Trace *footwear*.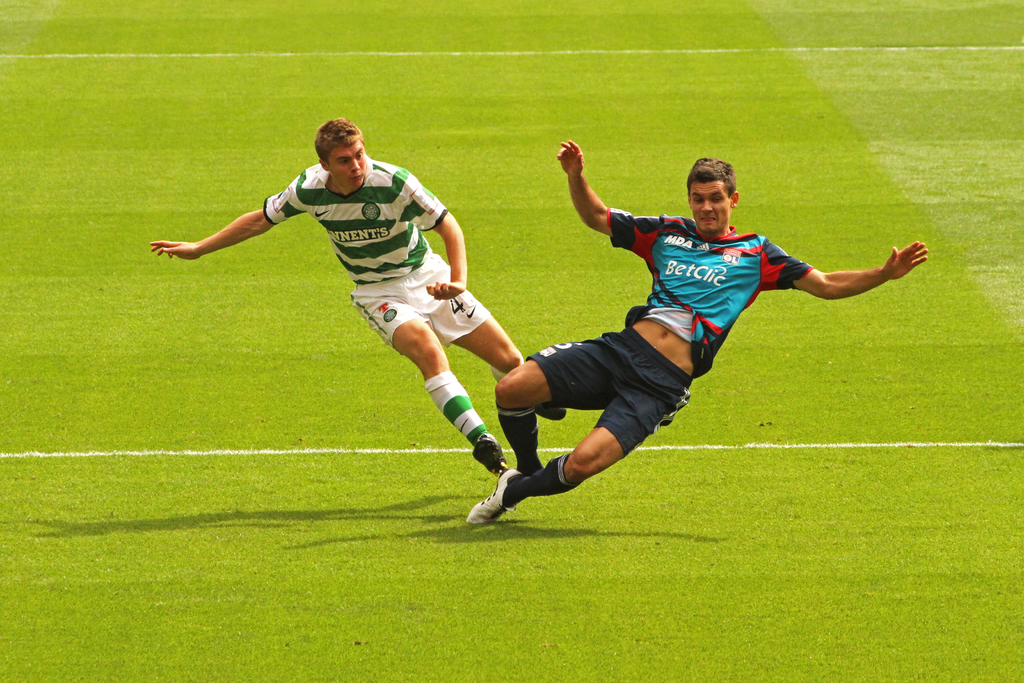
Traced to rect(469, 461, 523, 528).
